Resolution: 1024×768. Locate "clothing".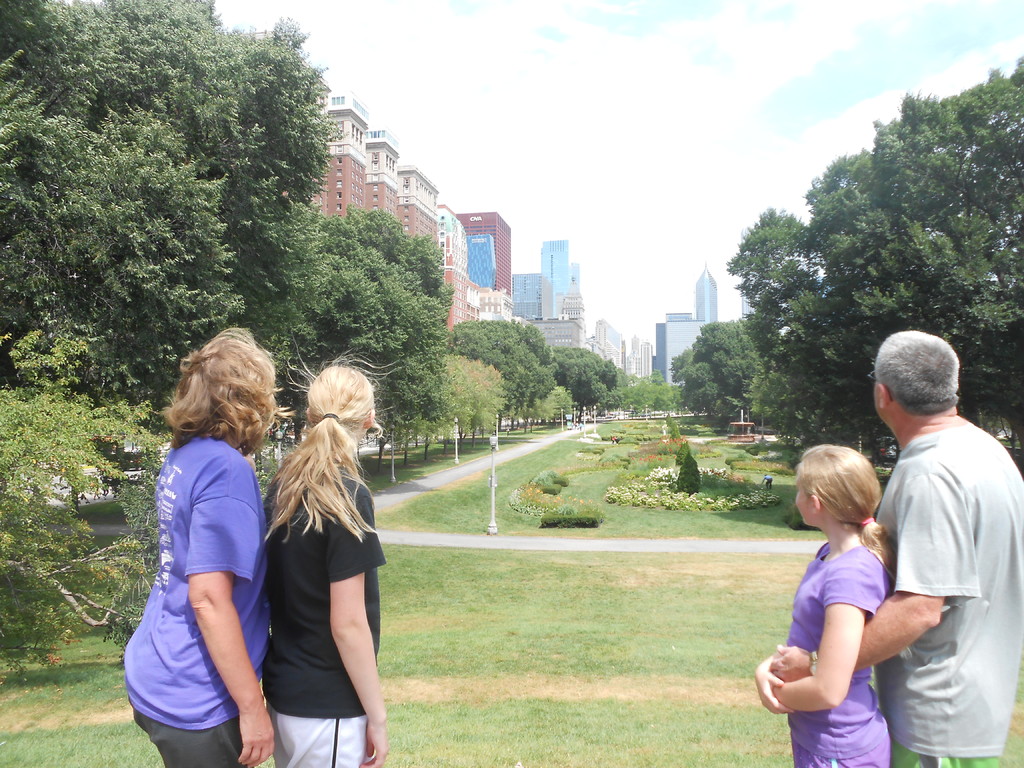
box=[113, 435, 281, 767].
